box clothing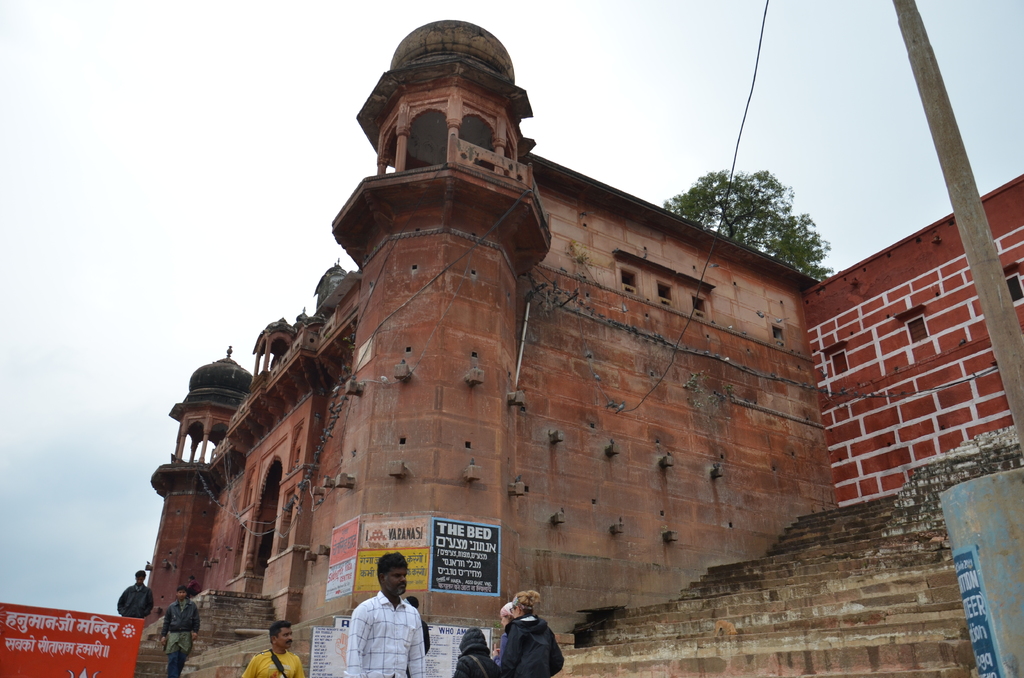
region(499, 616, 563, 677)
